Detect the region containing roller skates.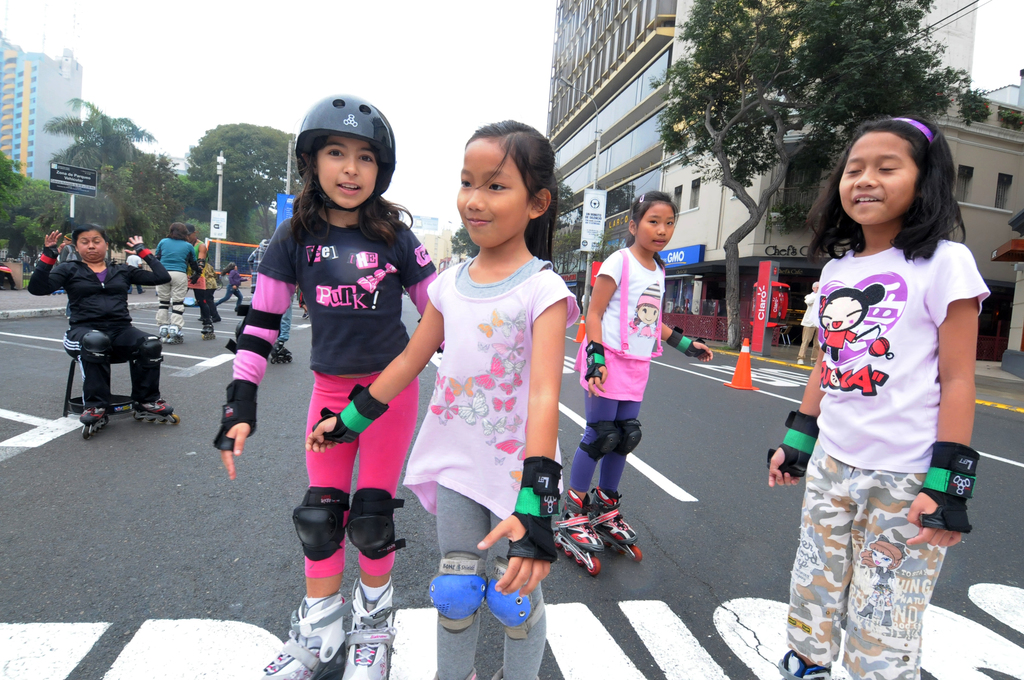
(79,406,108,442).
